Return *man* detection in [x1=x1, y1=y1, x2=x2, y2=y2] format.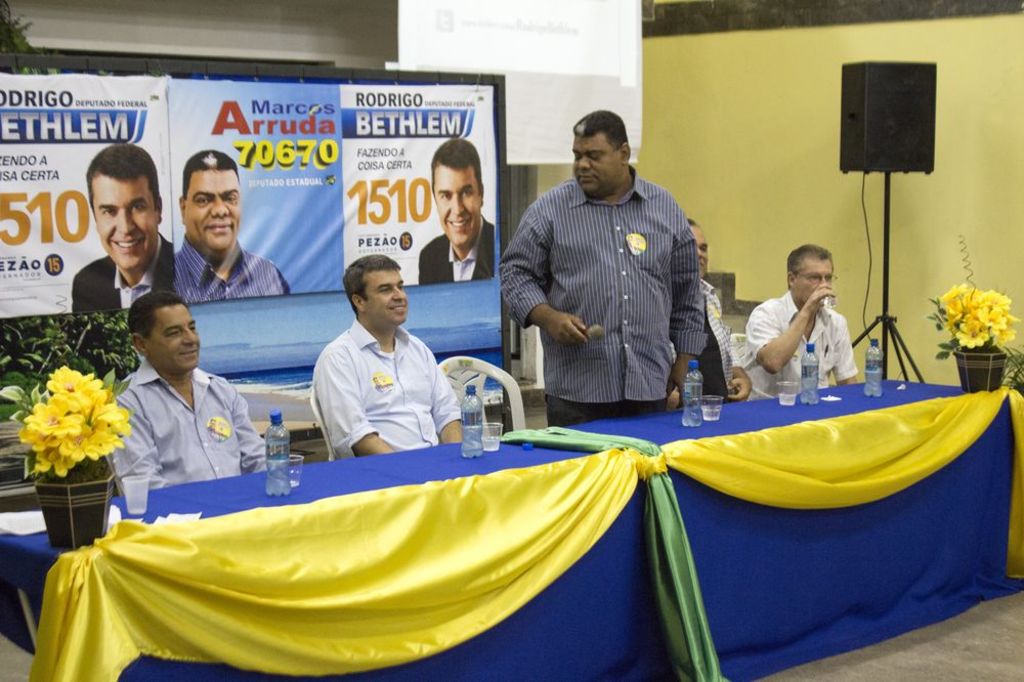
[x1=59, y1=134, x2=198, y2=324].
